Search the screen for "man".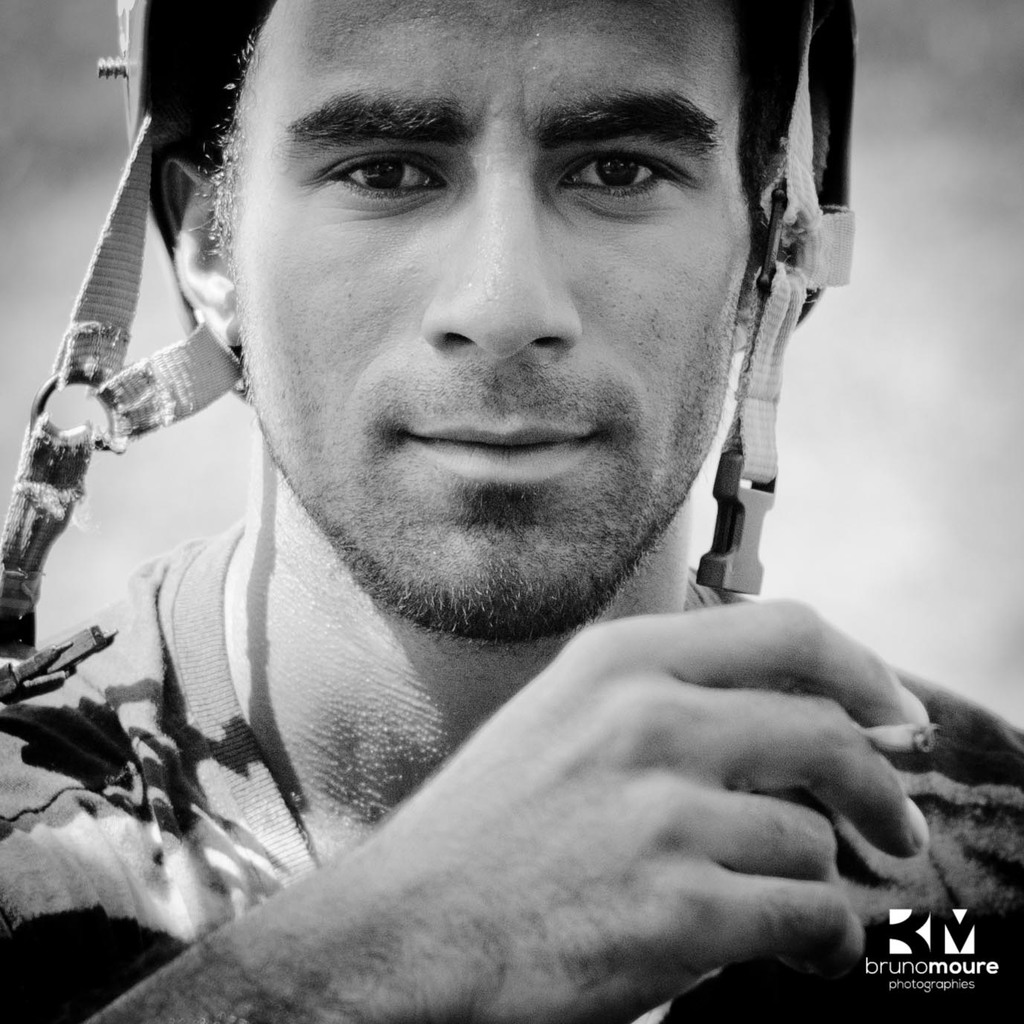
Found at <bbox>0, 0, 1023, 1023</bbox>.
